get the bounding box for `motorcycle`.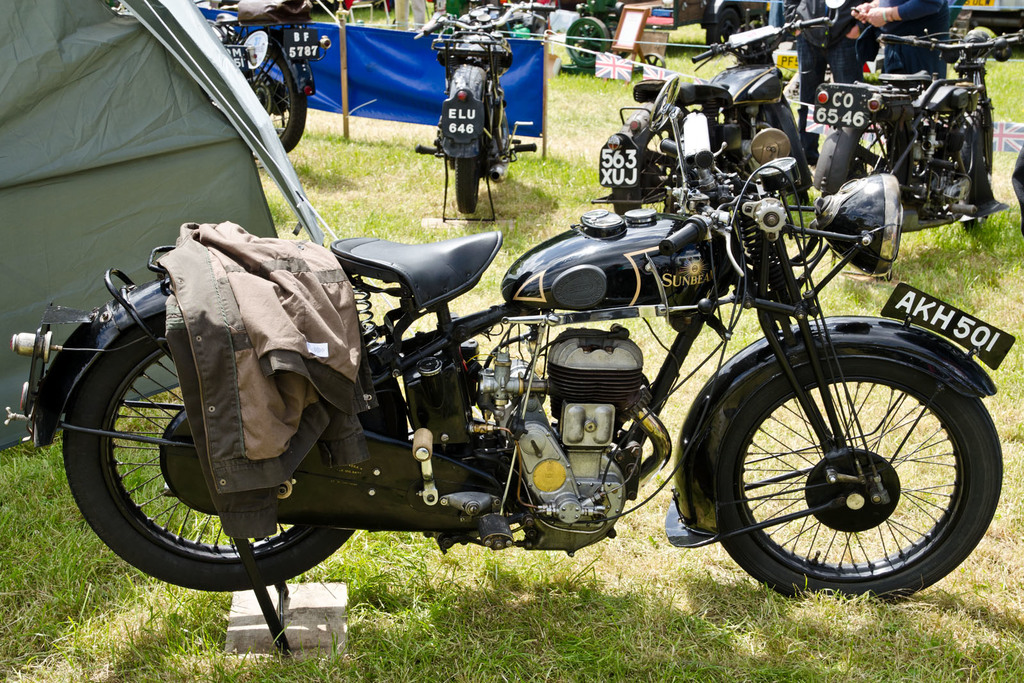
<bbox>198, 0, 330, 150</bbox>.
